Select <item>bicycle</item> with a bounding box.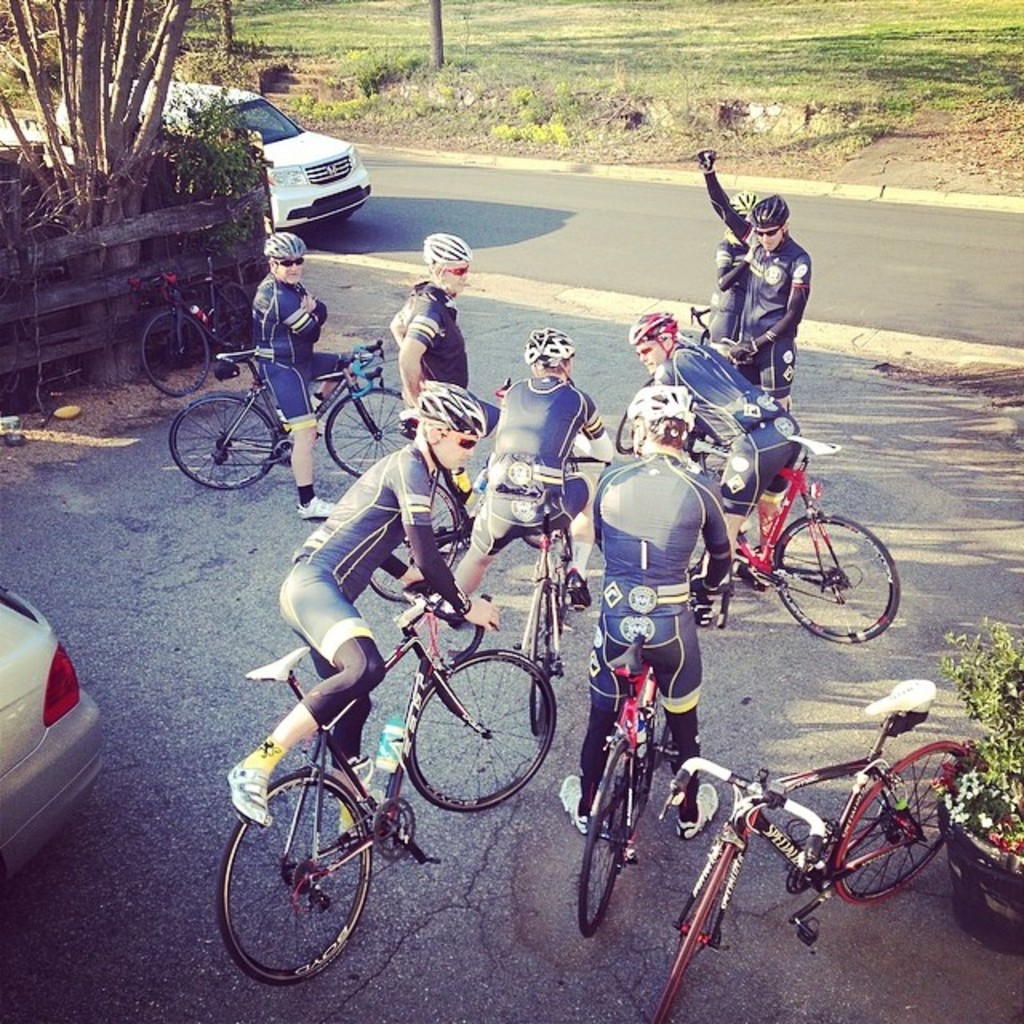
left=133, top=274, right=256, bottom=394.
